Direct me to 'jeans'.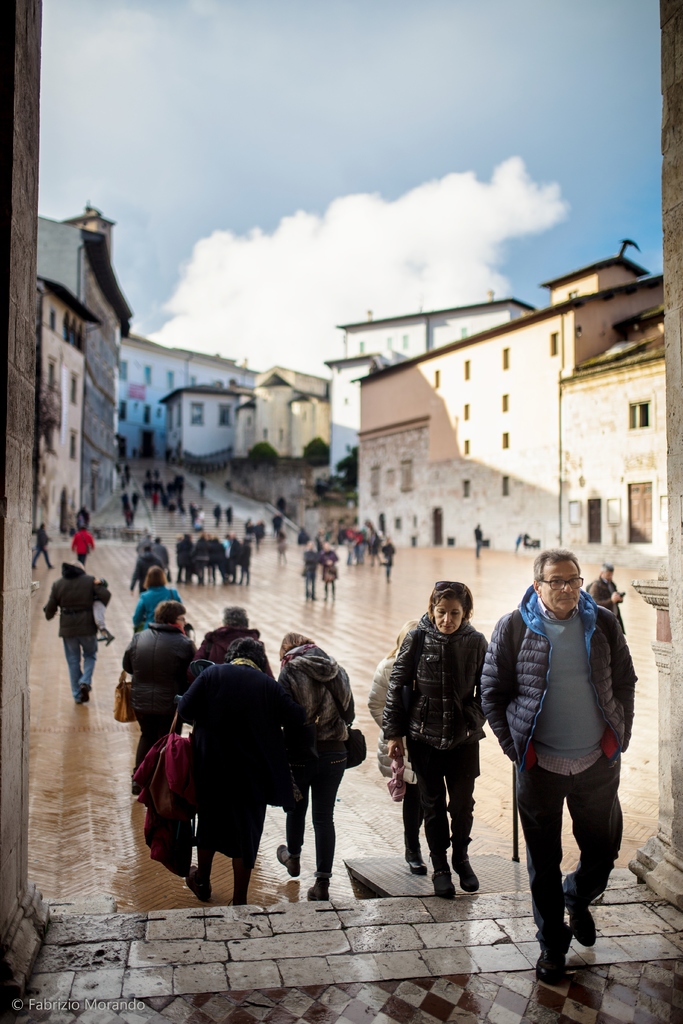
Direction: left=63, top=640, right=97, bottom=710.
